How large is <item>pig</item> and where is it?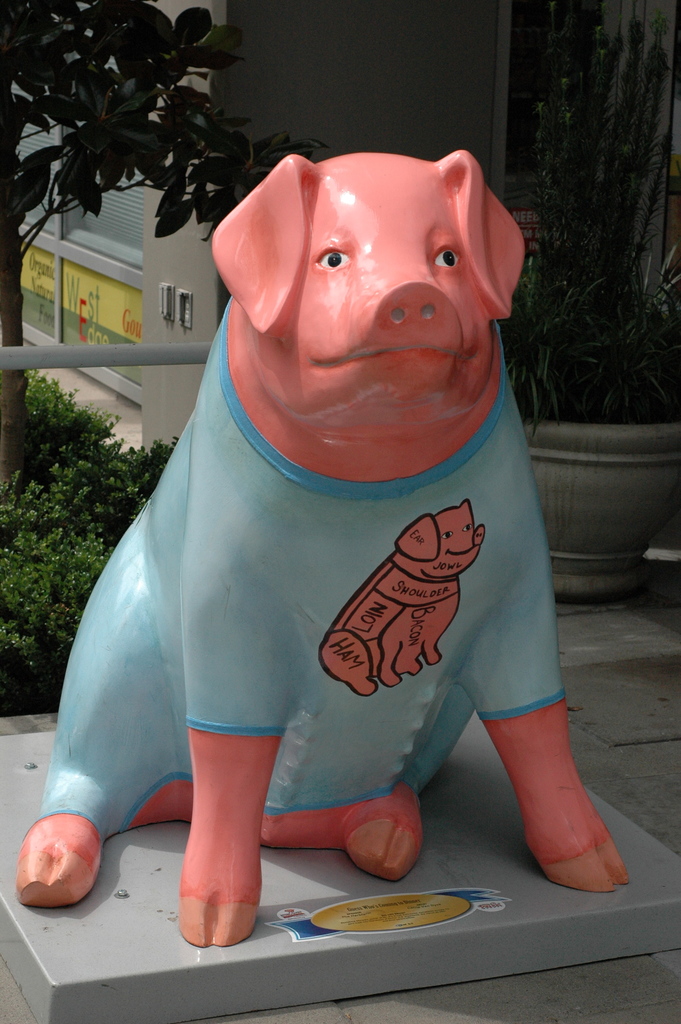
Bounding box: region(17, 145, 634, 948).
